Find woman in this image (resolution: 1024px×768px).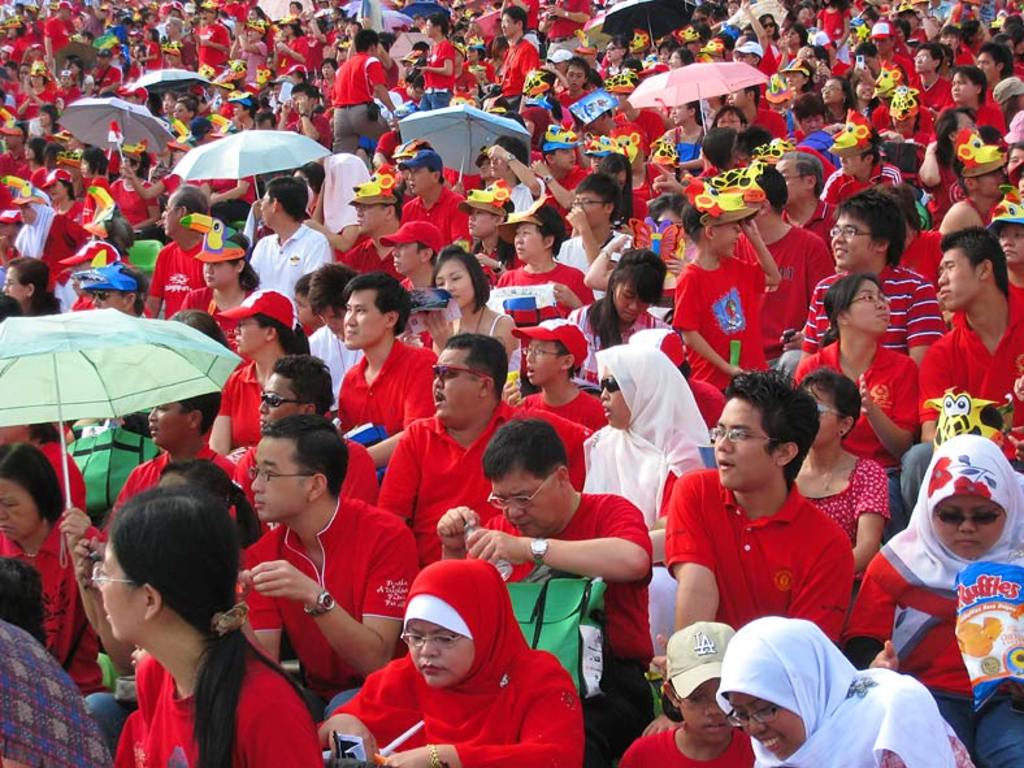
x1=169, y1=100, x2=188, y2=123.
